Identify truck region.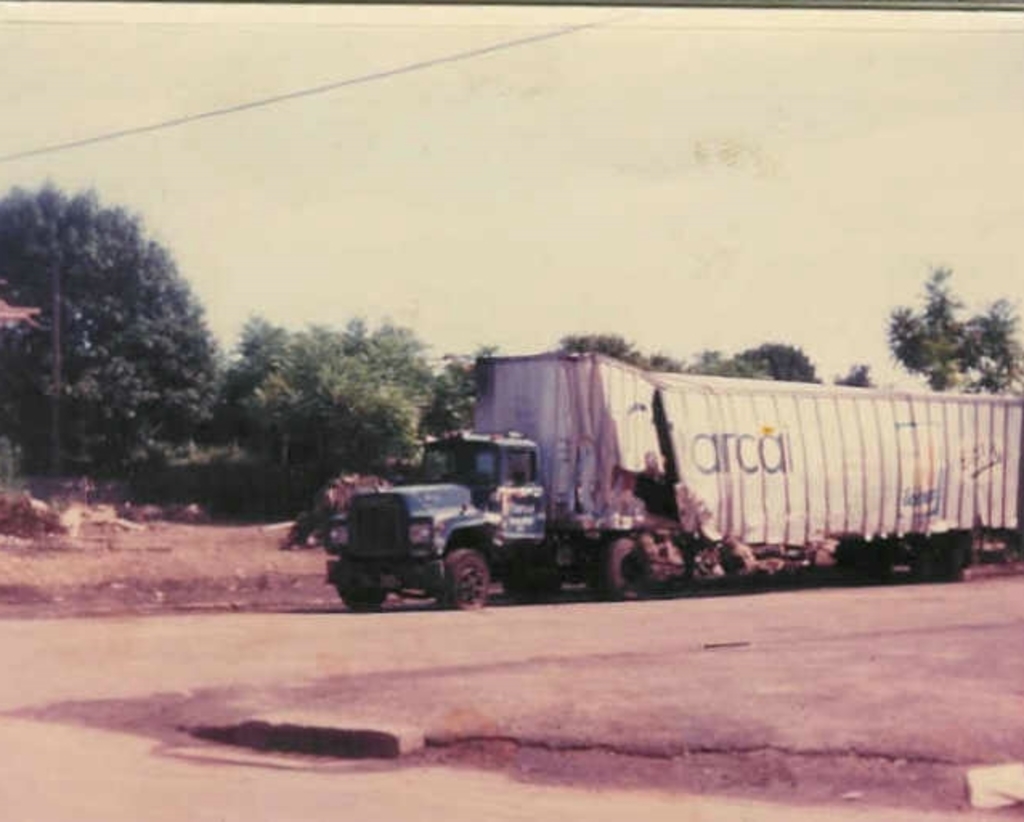
Region: l=274, t=344, r=937, b=613.
